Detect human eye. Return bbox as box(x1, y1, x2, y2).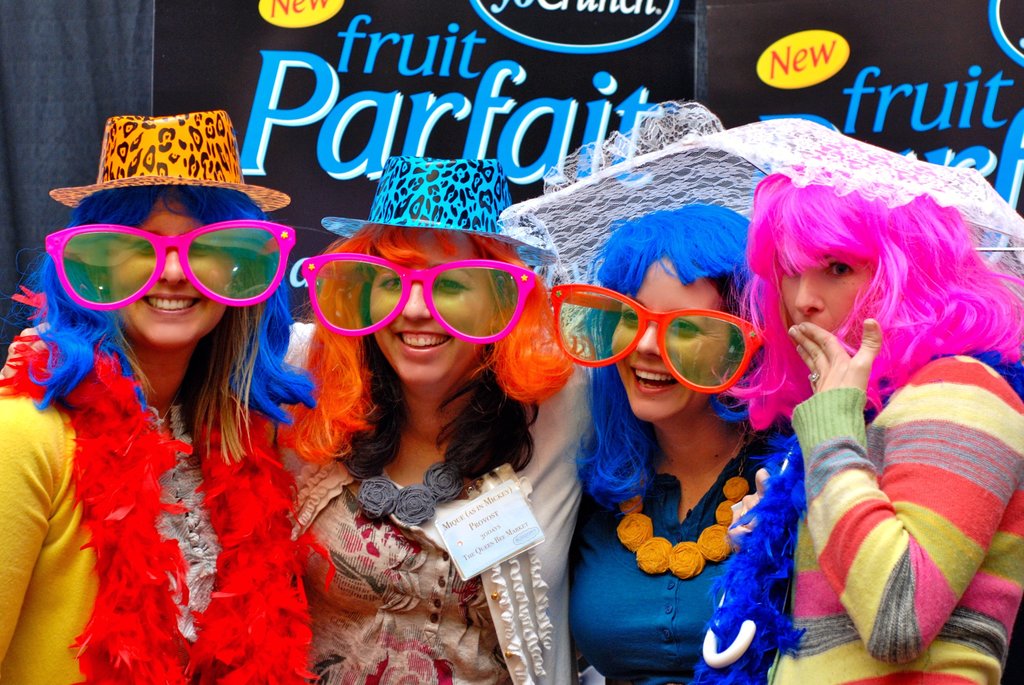
box(378, 271, 399, 295).
